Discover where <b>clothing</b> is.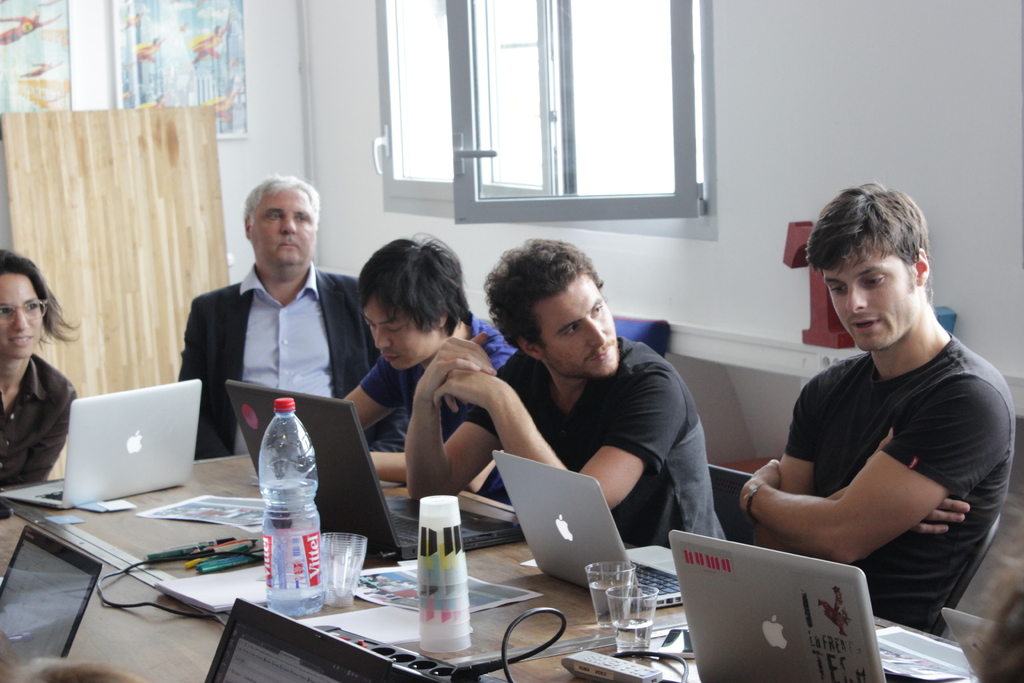
Discovered at [0, 348, 81, 516].
